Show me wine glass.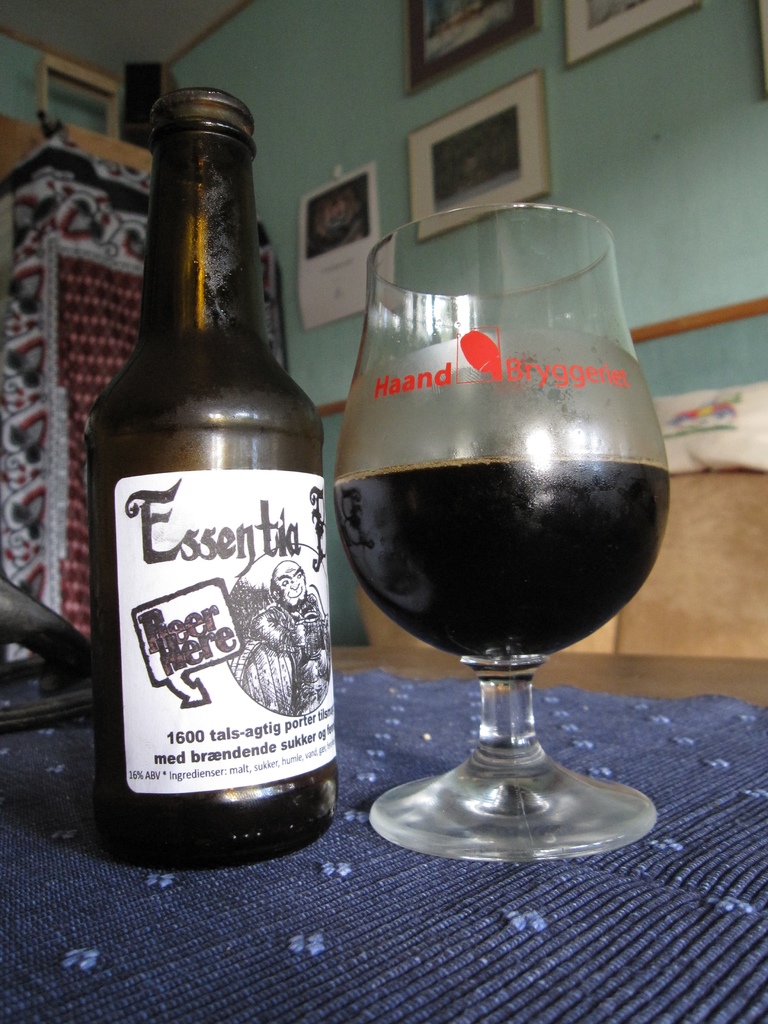
wine glass is here: detection(326, 204, 666, 863).
